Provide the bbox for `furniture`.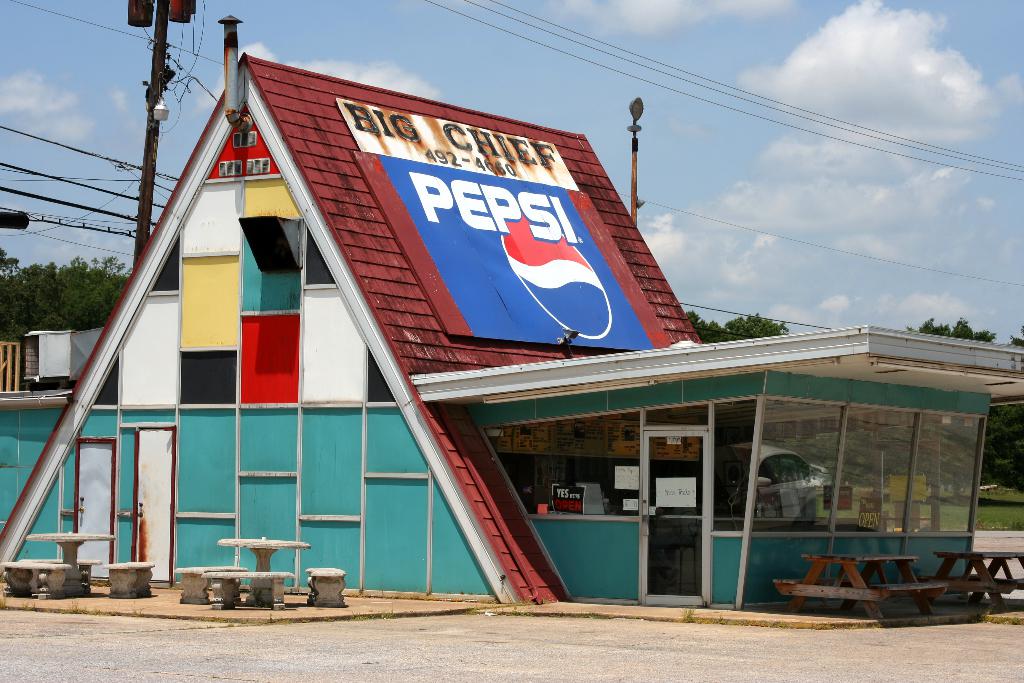
(left=673, top=510, right=698, bottom=594).
